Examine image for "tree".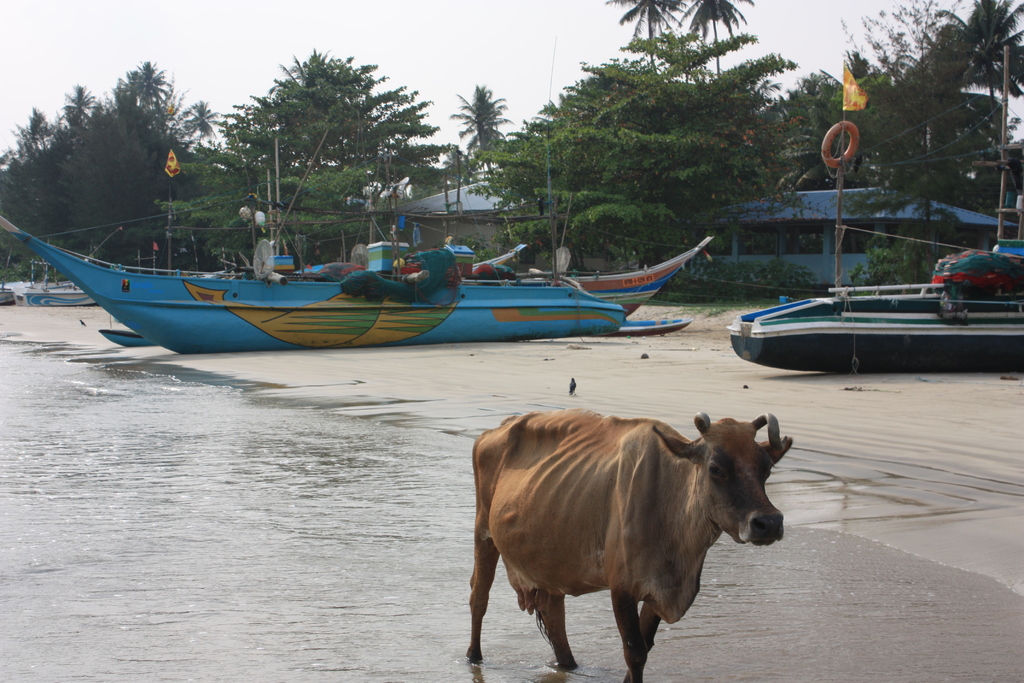
Examination result: l=609, t=1, r=678, b=71.
